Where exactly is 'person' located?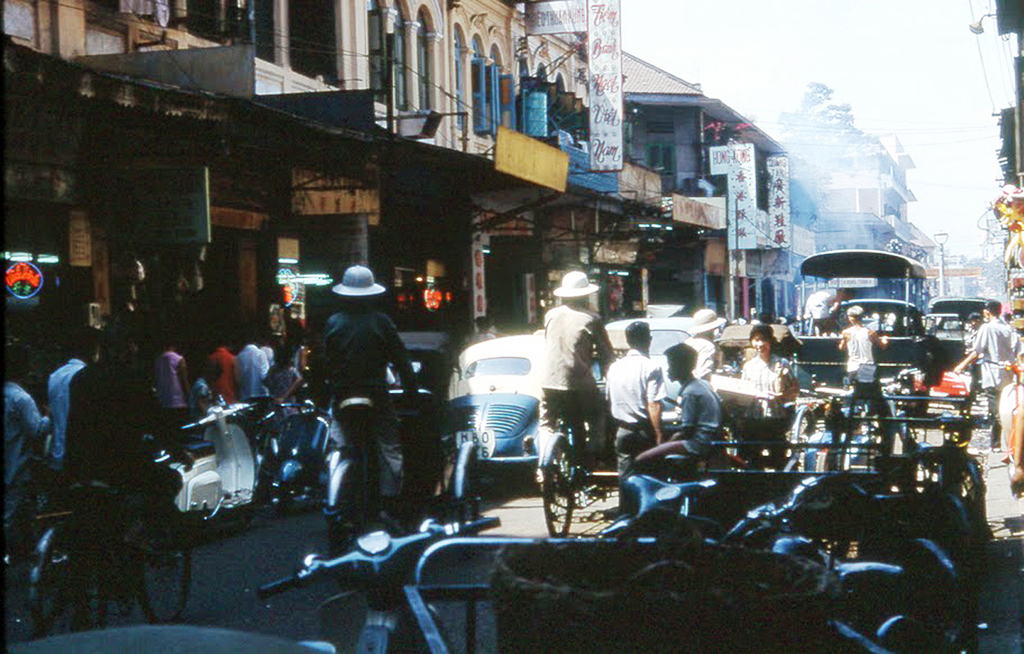
Its bounding box is left=649, top=340, right=715, bottom=459.
